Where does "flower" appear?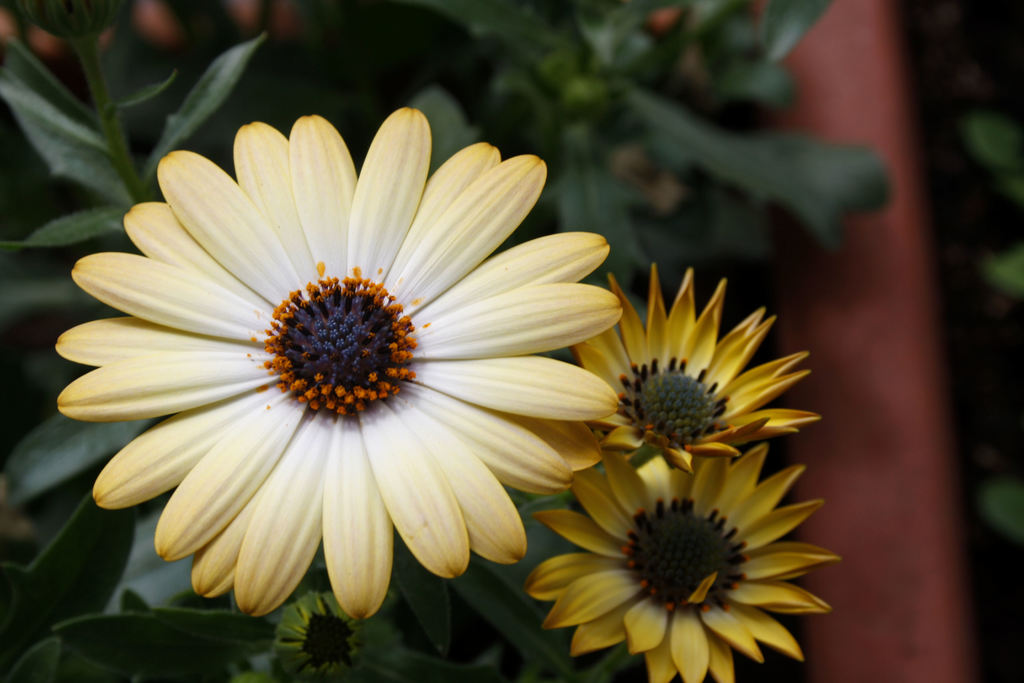
Appears at l=524, t=441, r=845, b=682.
